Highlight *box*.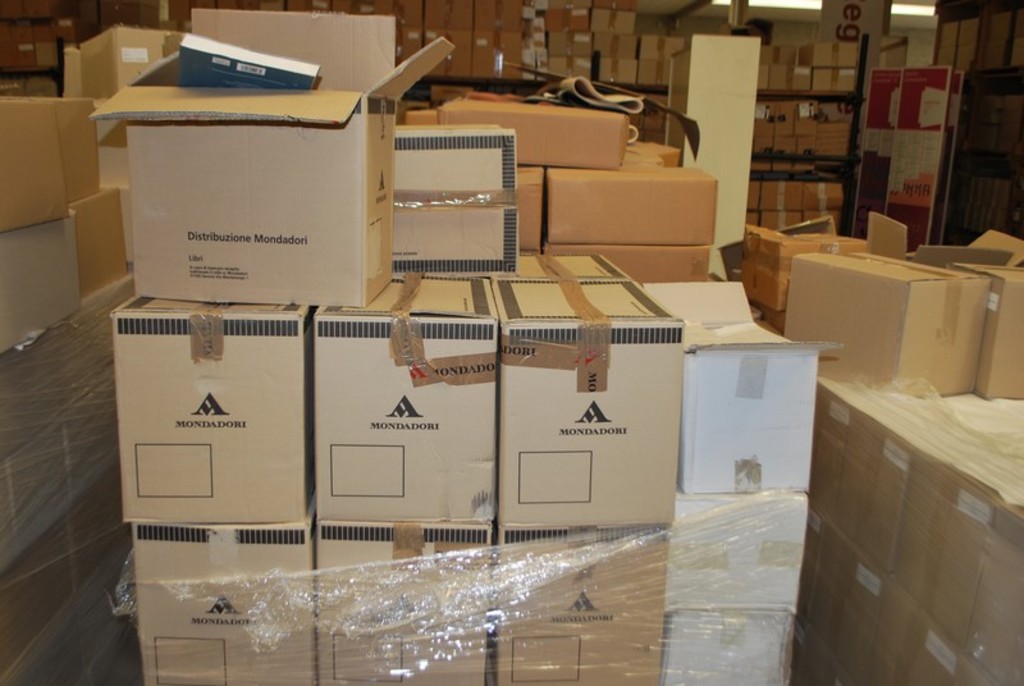
Highlighted region: locate(65, 189, 120, 292).
